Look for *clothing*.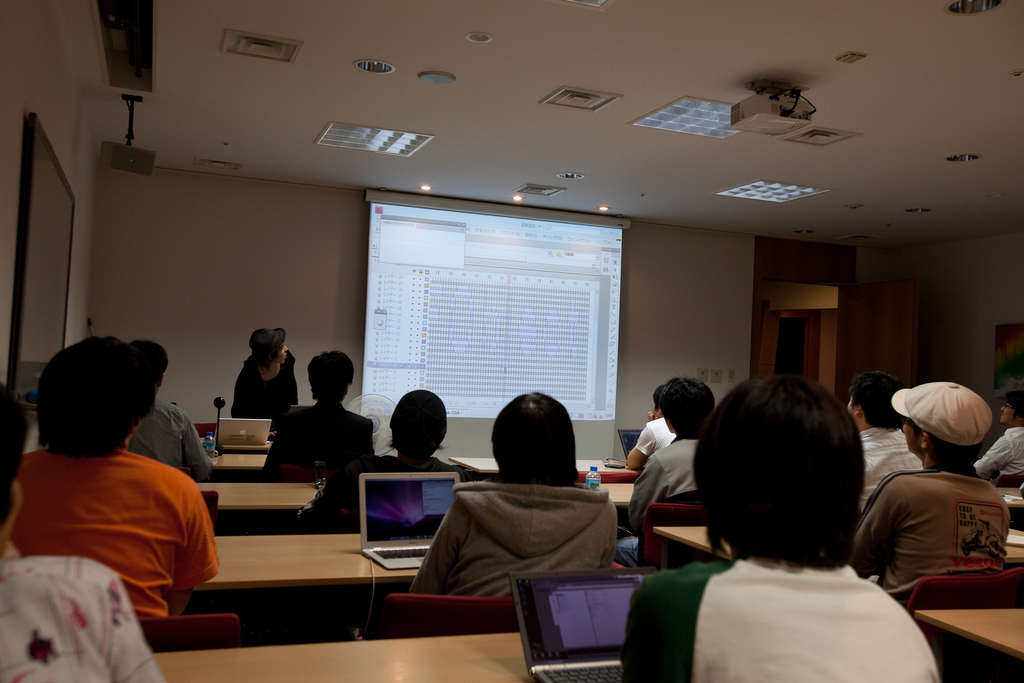
Found: select_region(121, 398, 205, 482).
